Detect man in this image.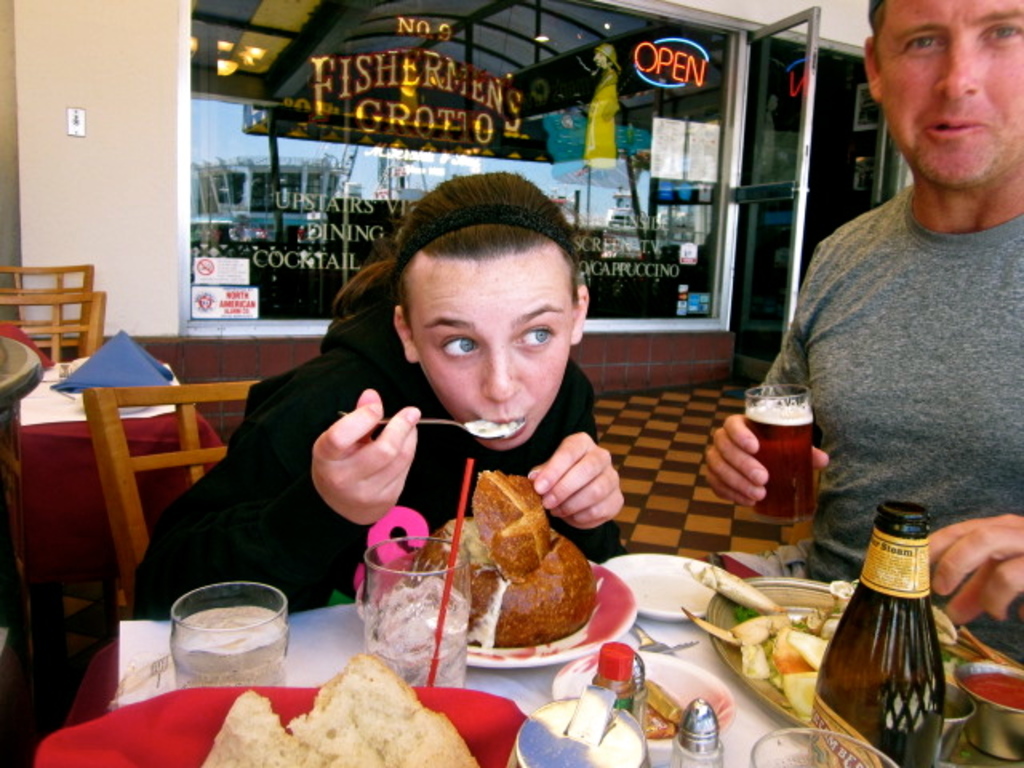
Detection: 733:14:1023:614.
